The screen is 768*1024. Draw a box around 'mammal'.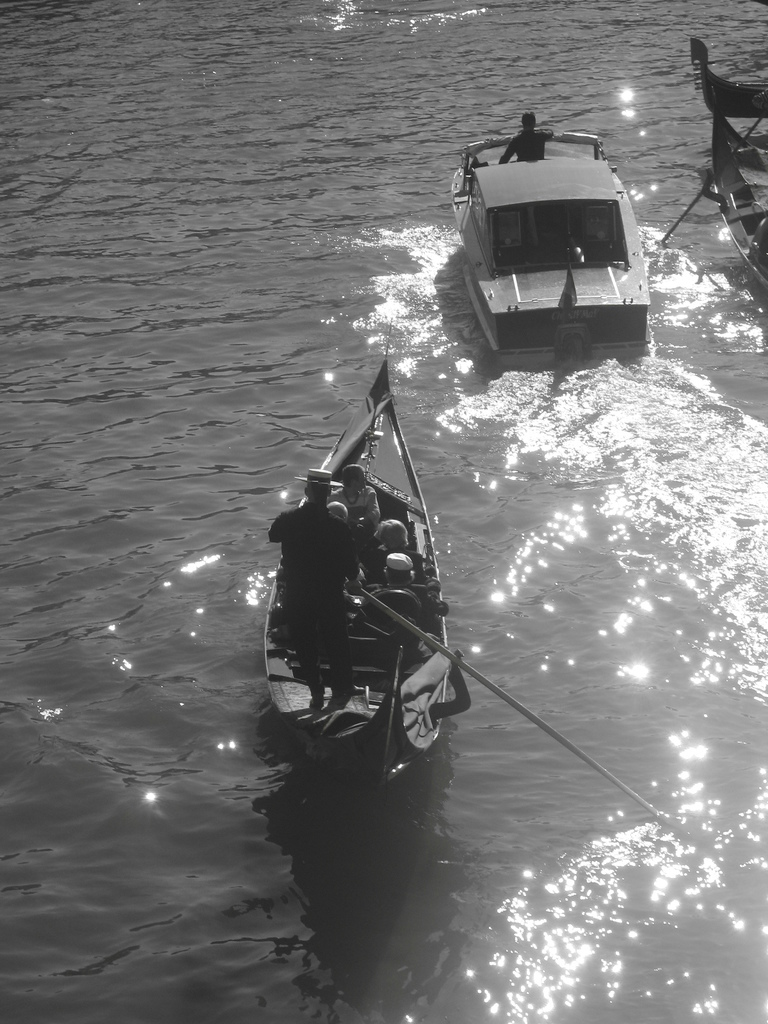
<region>498, 107, 552, 166</region>.
